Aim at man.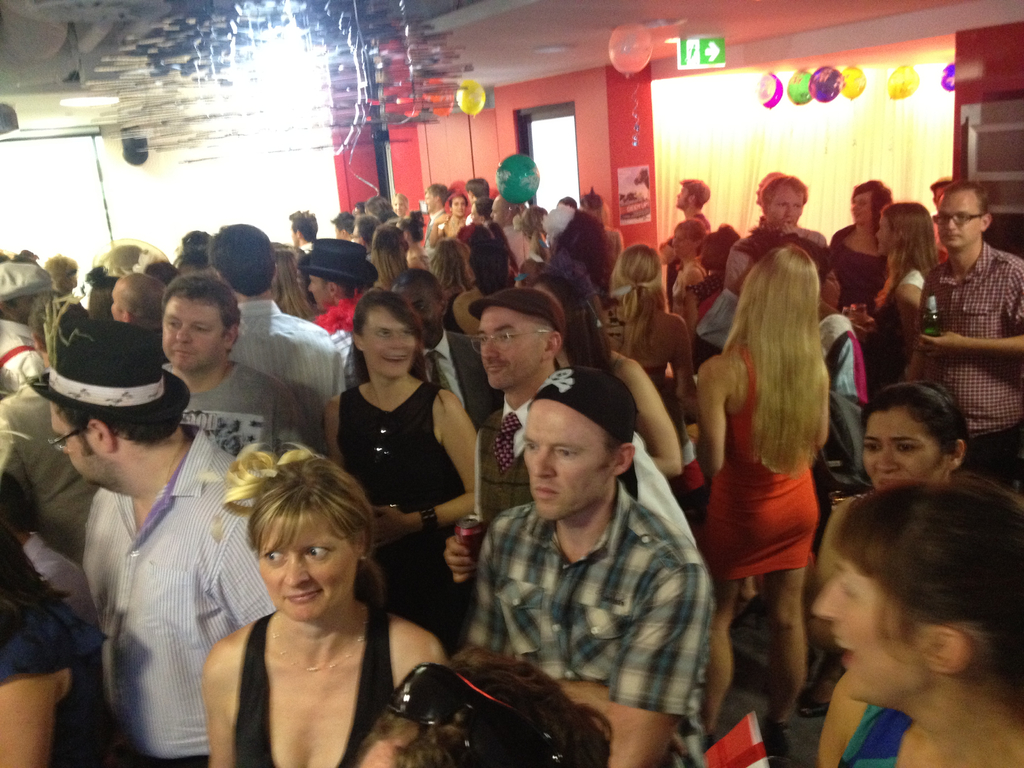
Aimed at [29, 311, 255, 763].
